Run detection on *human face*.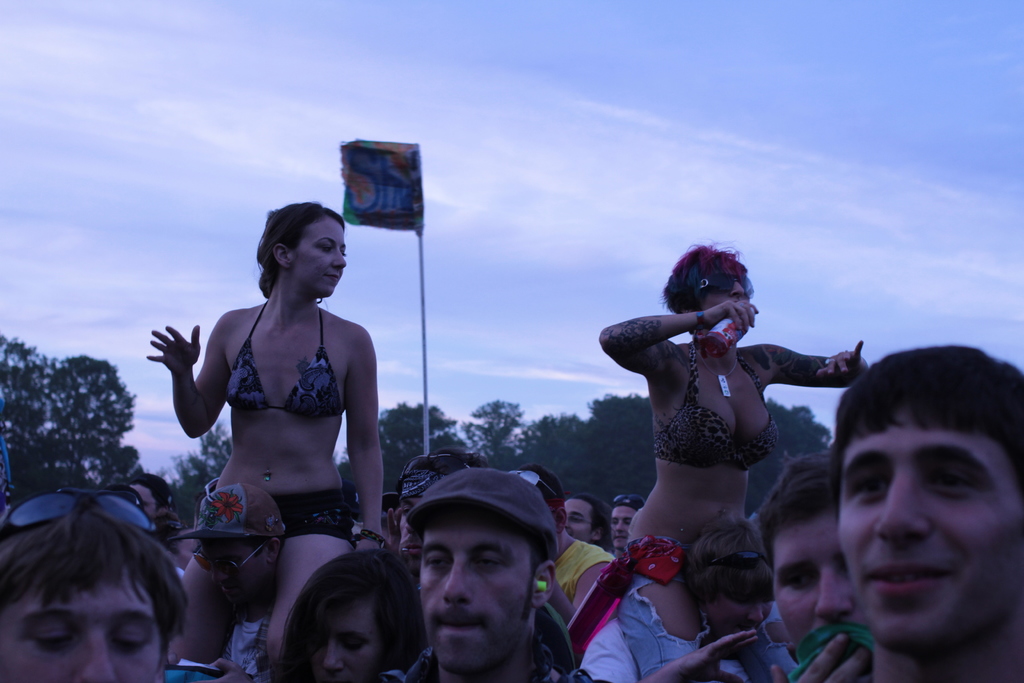
Result: x1=545, y1=503, x2=563, y2=552.
